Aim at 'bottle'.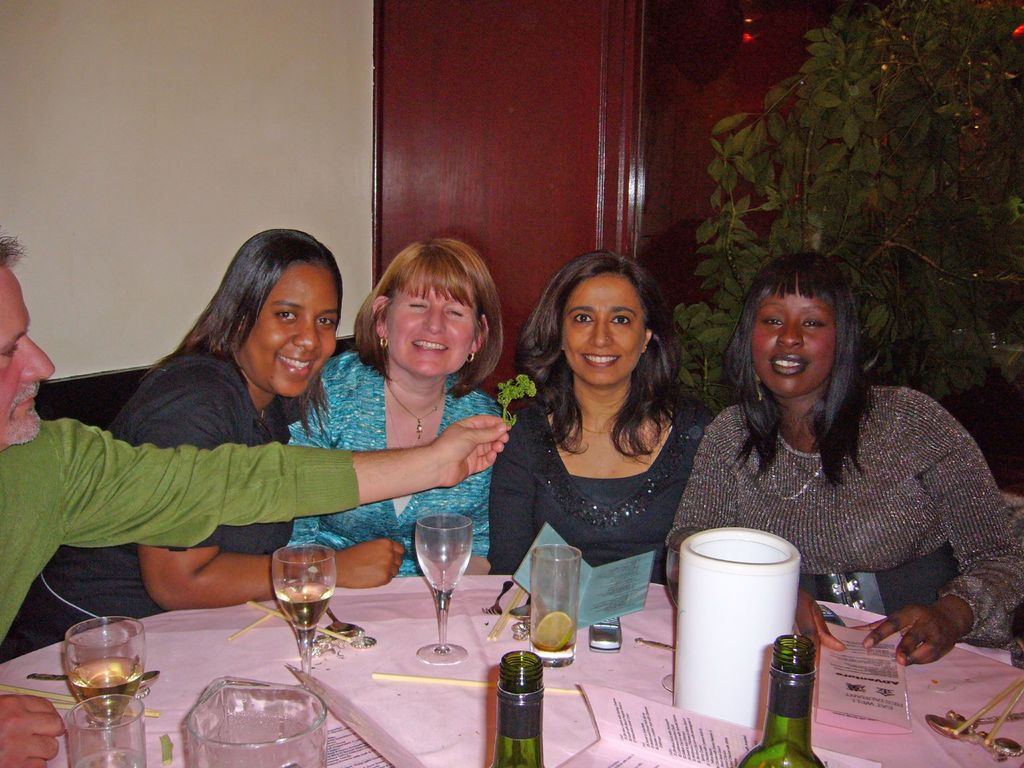
Aimed at rect(484, 649, 548, 767).
